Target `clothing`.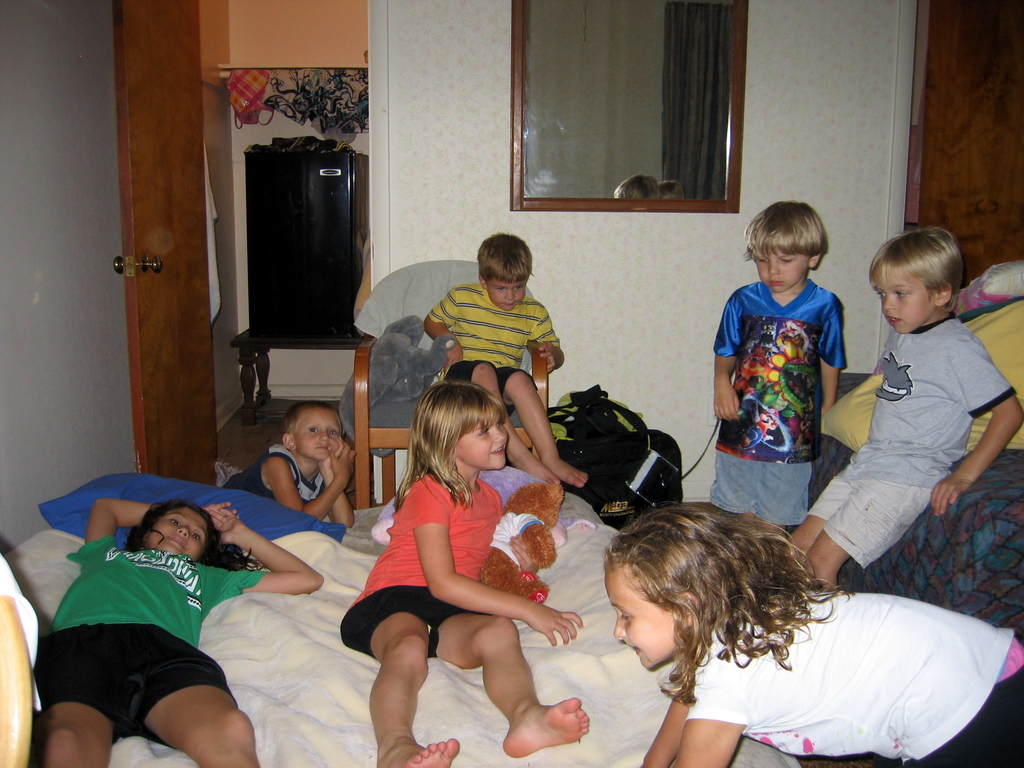
Target region: {"left": 430, "top": 284, "right": 563, "bottom": 417}.
